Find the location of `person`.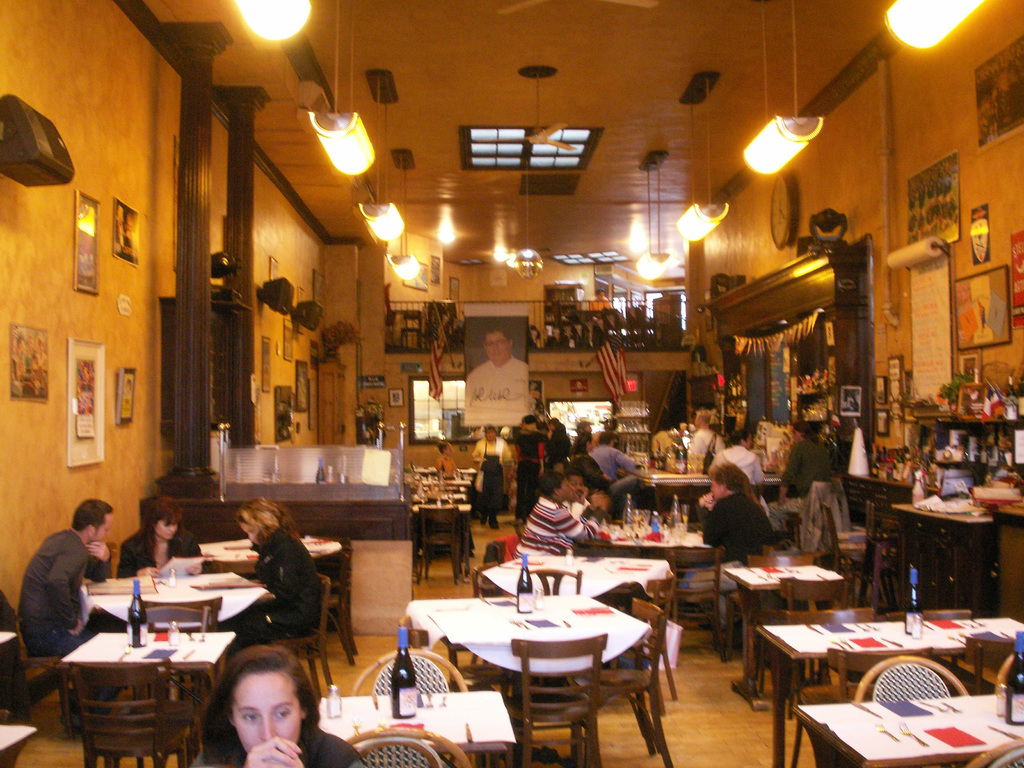
Location: [765, 419, 828, 519].
